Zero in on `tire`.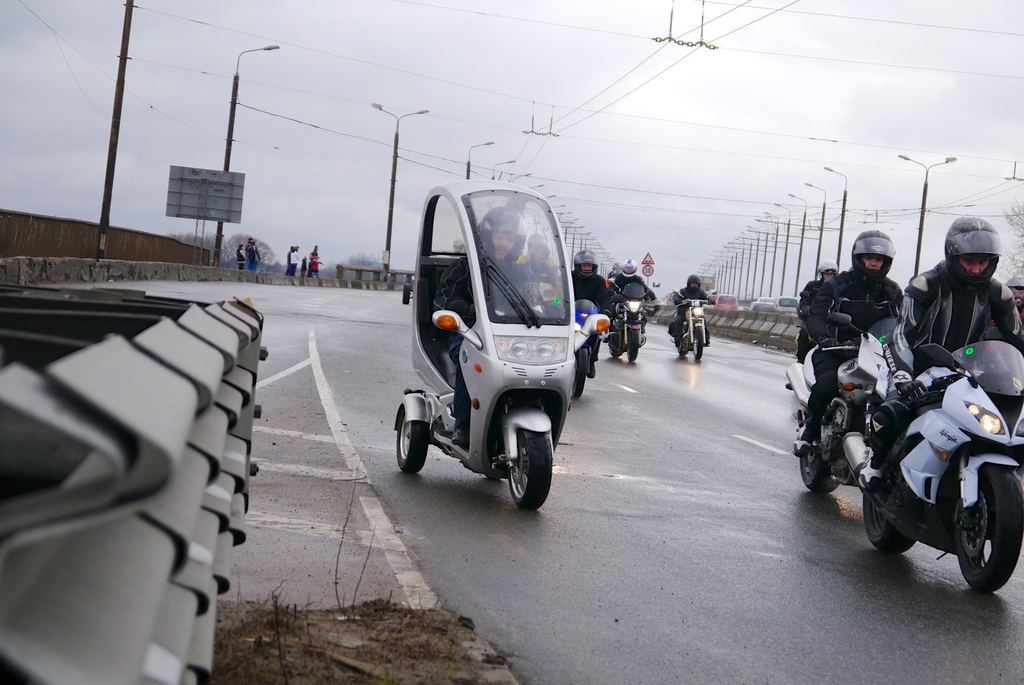
Zeroed in: 391, 400, 432, 470.
